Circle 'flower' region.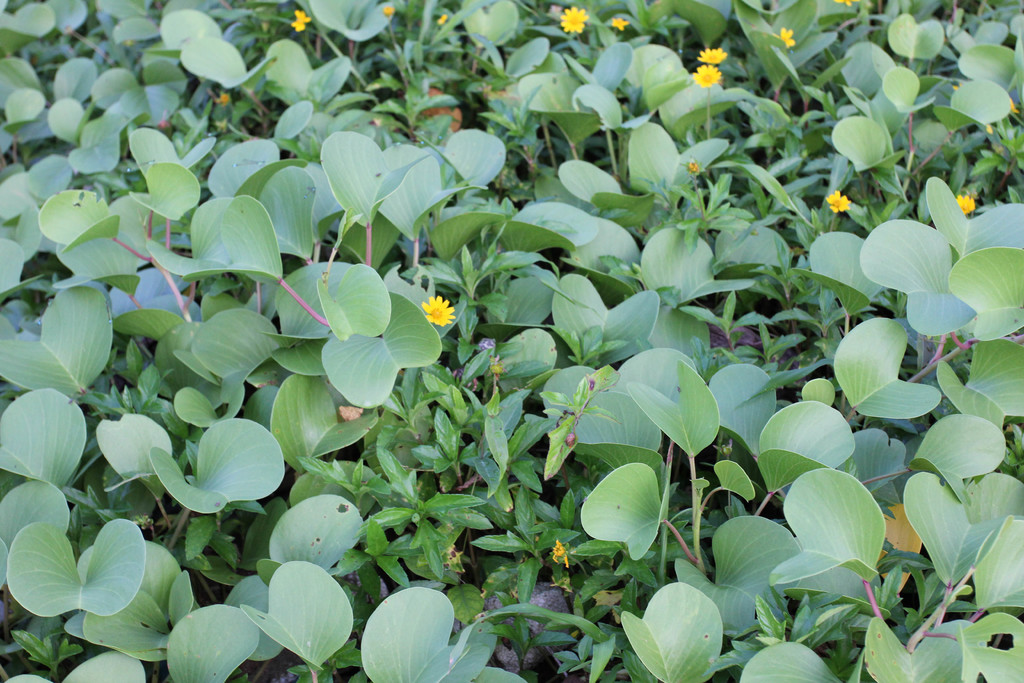
Region: bbox(612, 15, 630, 31).
